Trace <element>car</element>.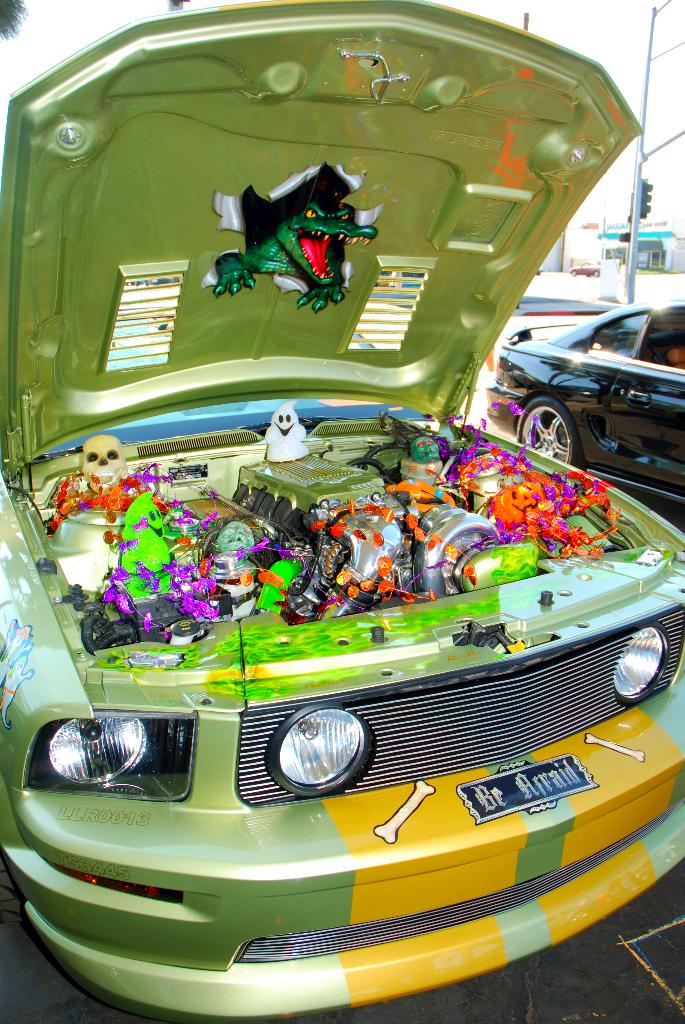
Traced to 474,295,684,536.
